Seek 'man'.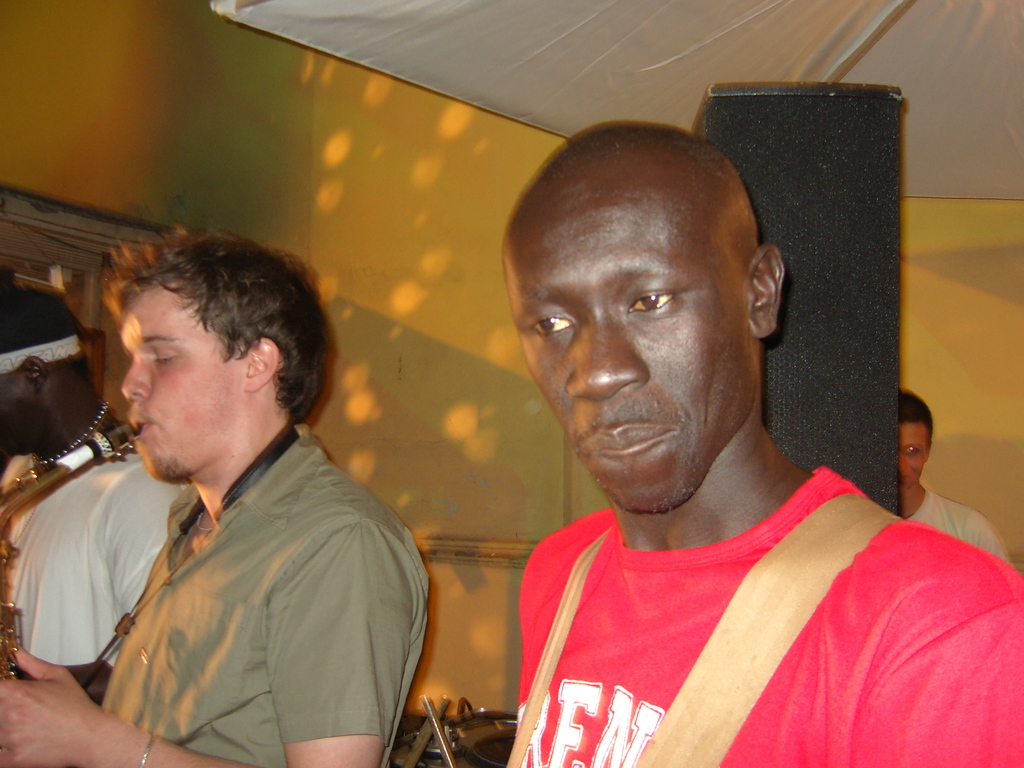
0:283:191:706.
